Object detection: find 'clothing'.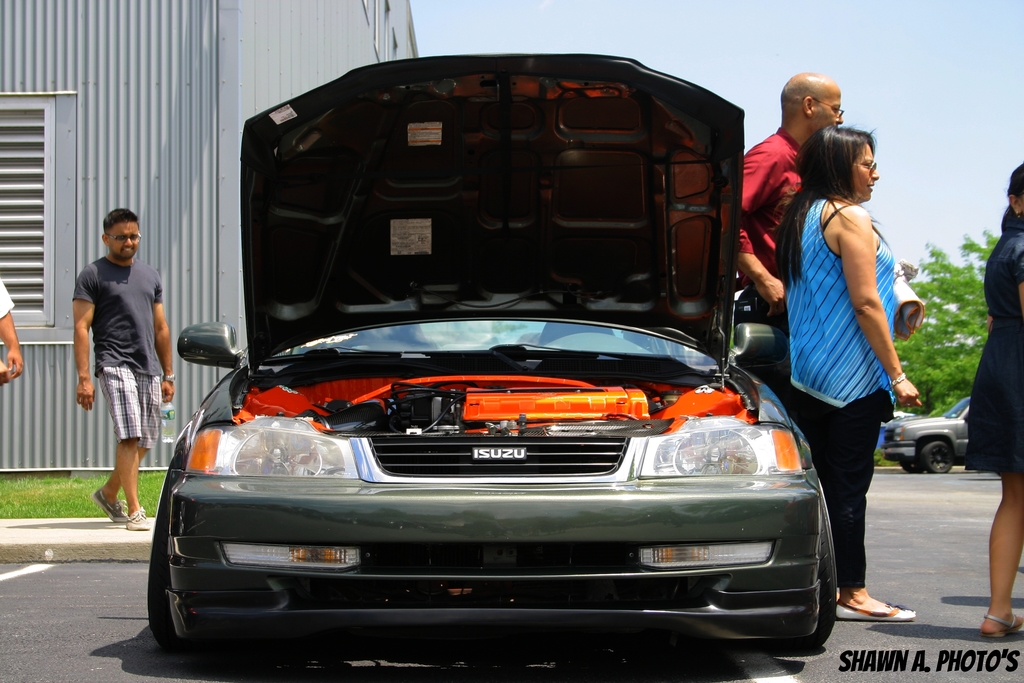
BBox(67, 254, 168, 455).
